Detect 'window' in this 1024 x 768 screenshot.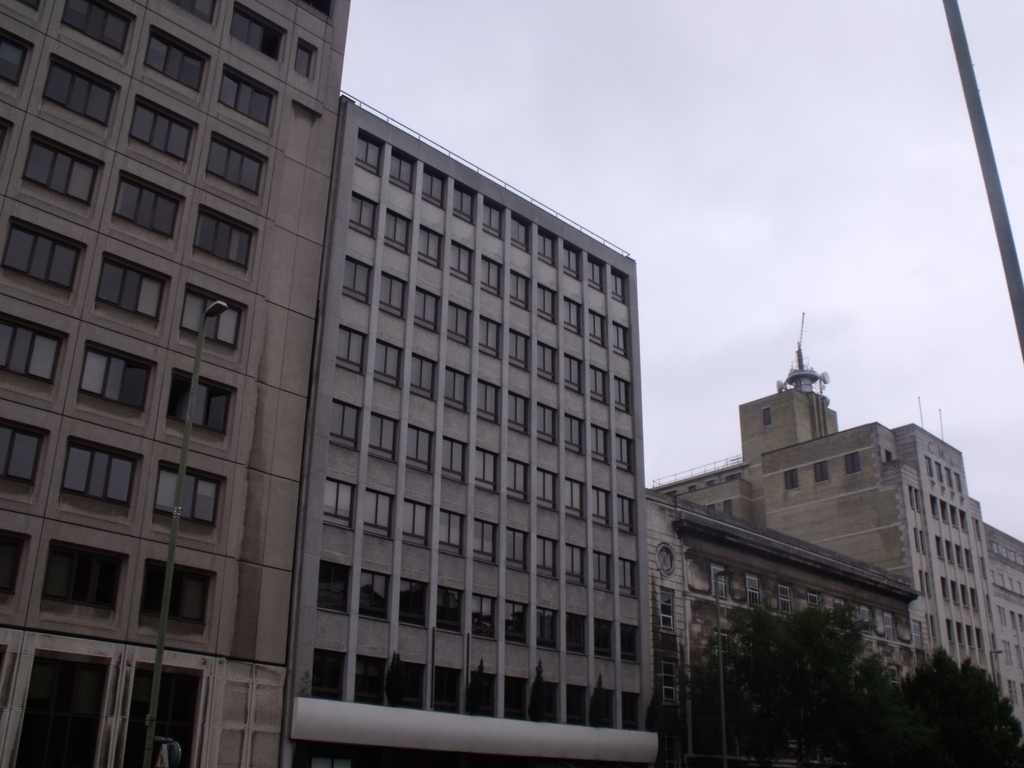
Detection: bbox=(807, 588, 819, 609).
